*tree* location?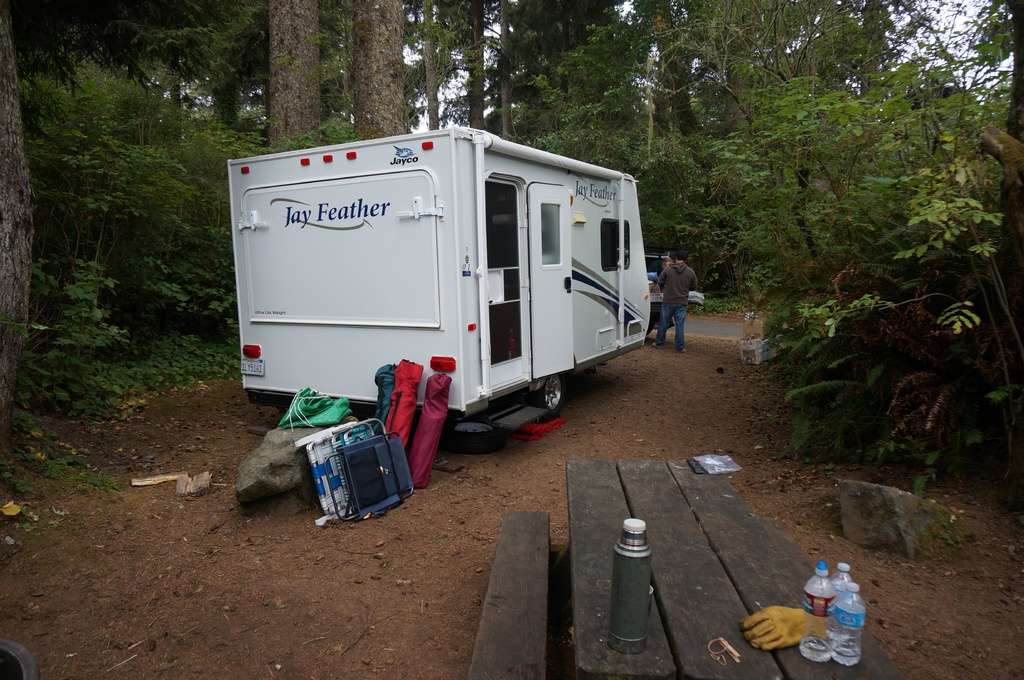
(21,0,267,408)
